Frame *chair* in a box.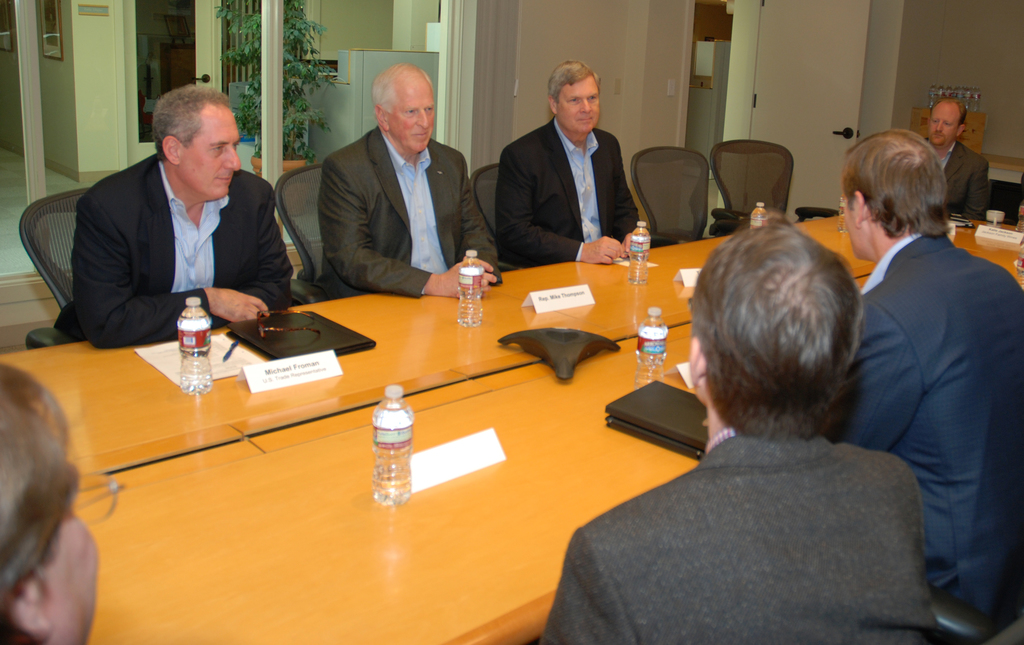
[989, 177, 1023, 227].
